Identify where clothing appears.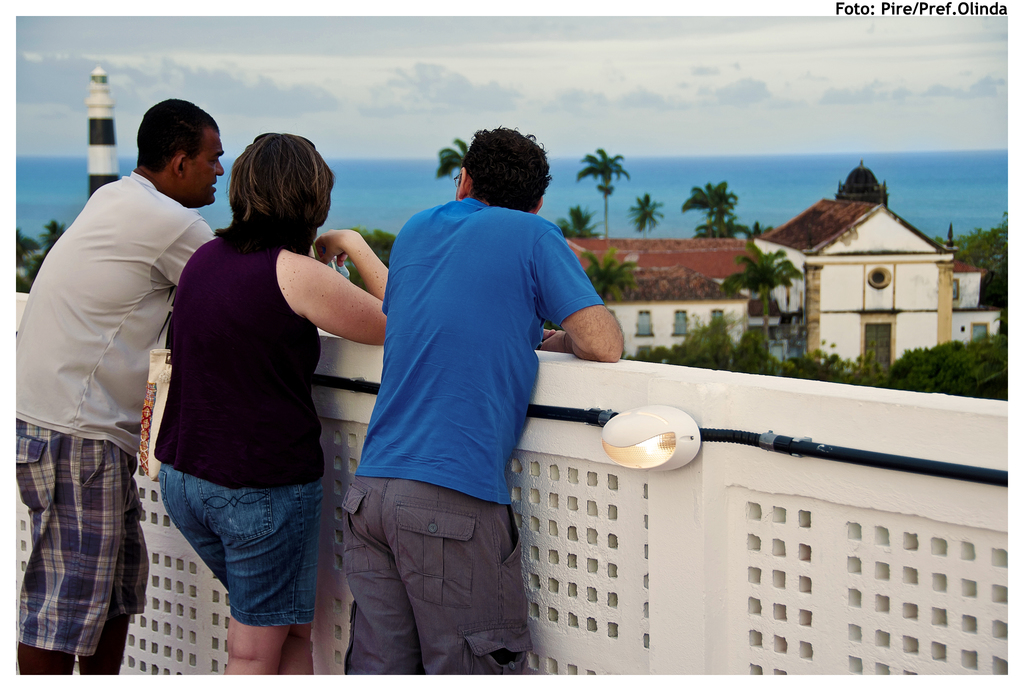
Appears at (0,163,221,663).
